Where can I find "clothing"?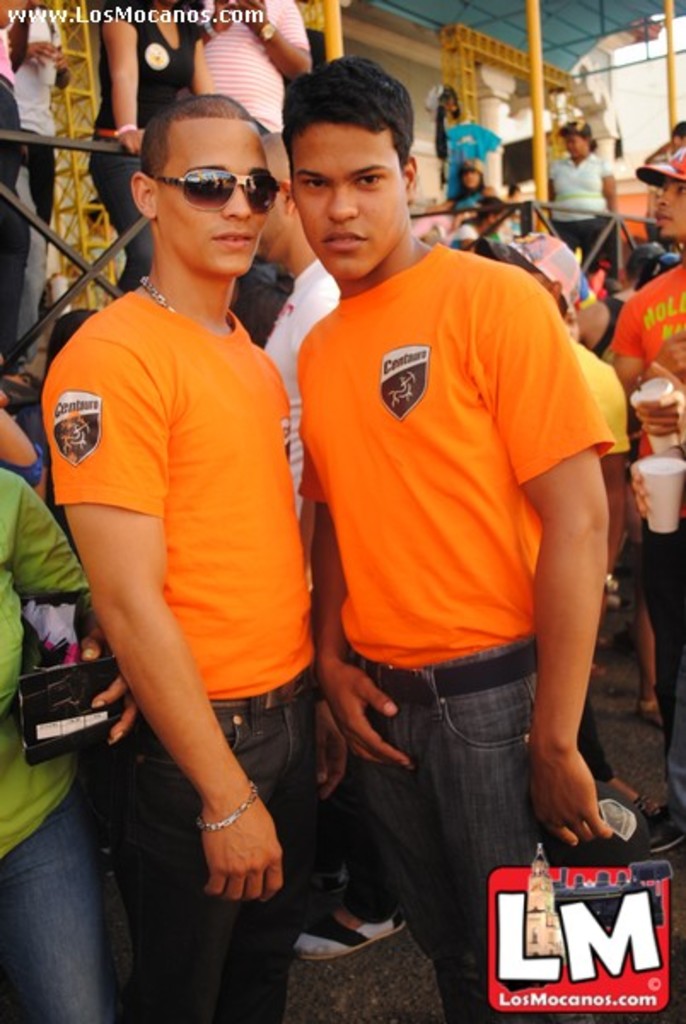
You can find it at box=[608, 271, 684, 828].
